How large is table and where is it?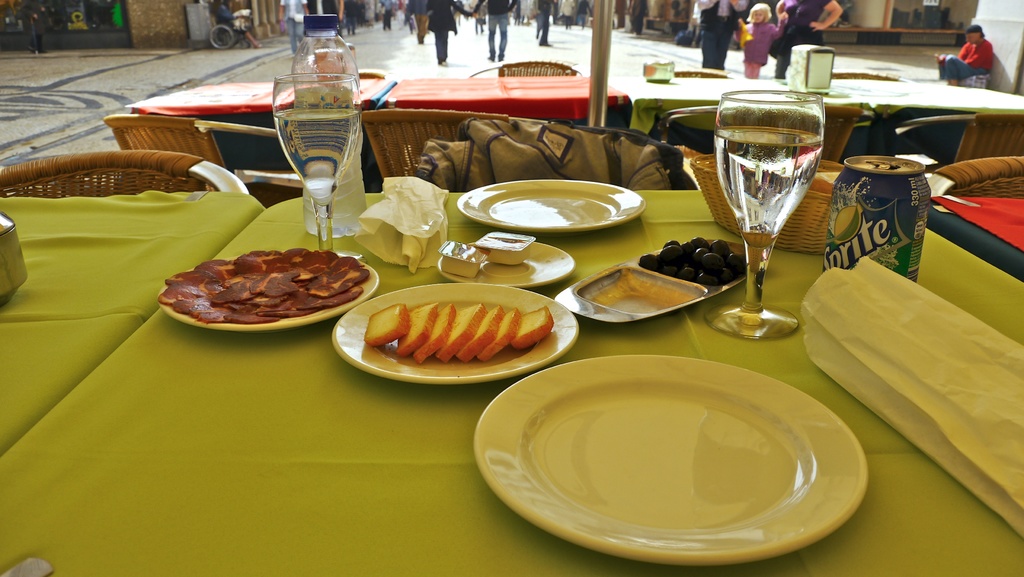
Bounding box: locate(381, 79, 635, 124).
